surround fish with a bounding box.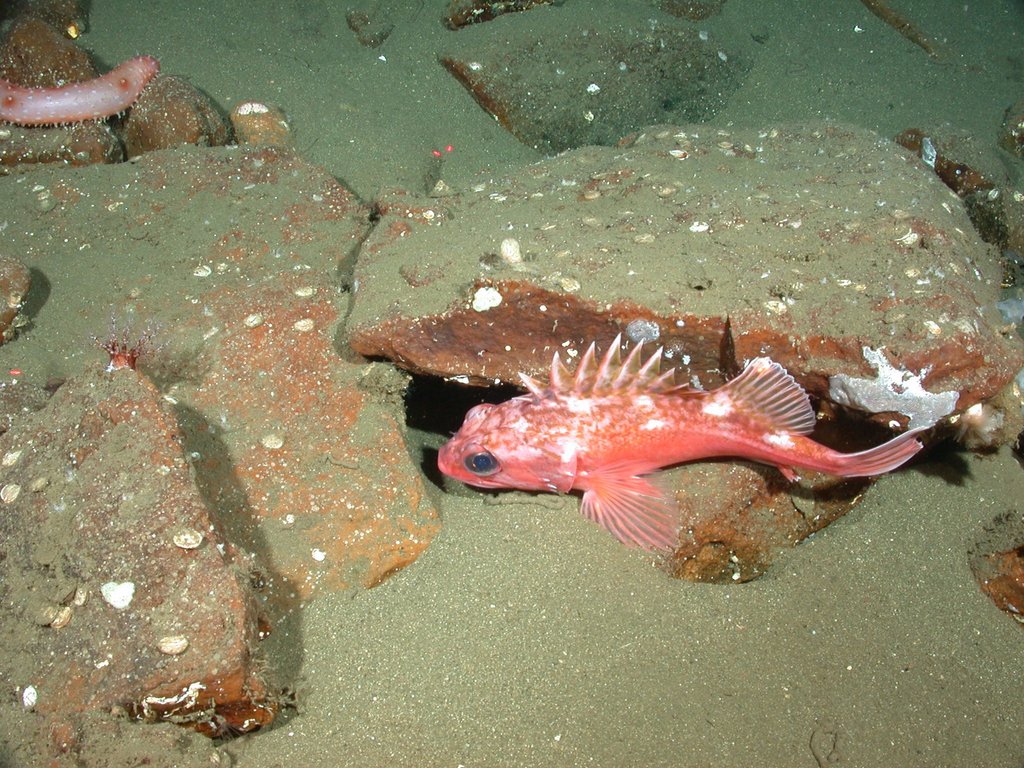
bbox=[436, 338, 910, 568].
